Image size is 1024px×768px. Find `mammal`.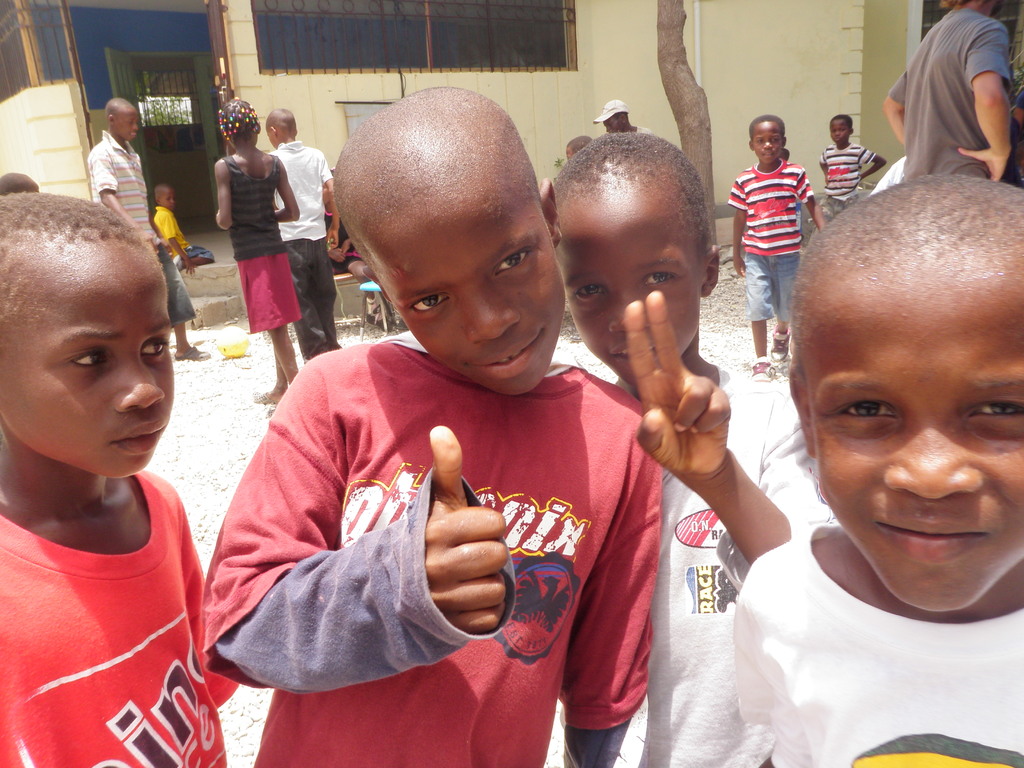
[593,100,637,134].
